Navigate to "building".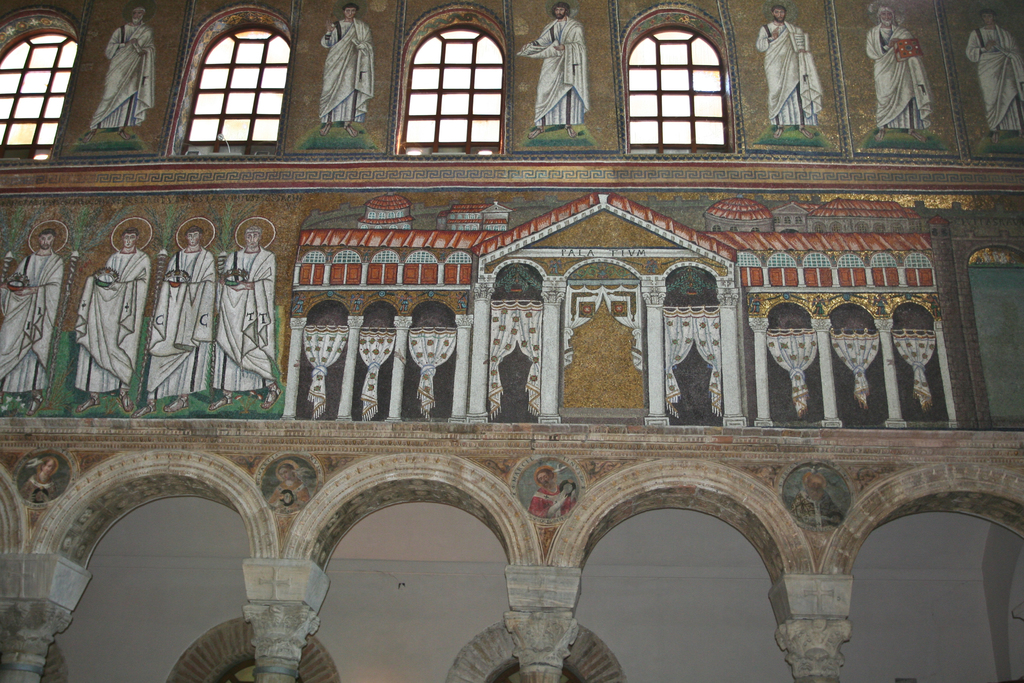
Navigation target: region(0, 0, 1023, 682).
